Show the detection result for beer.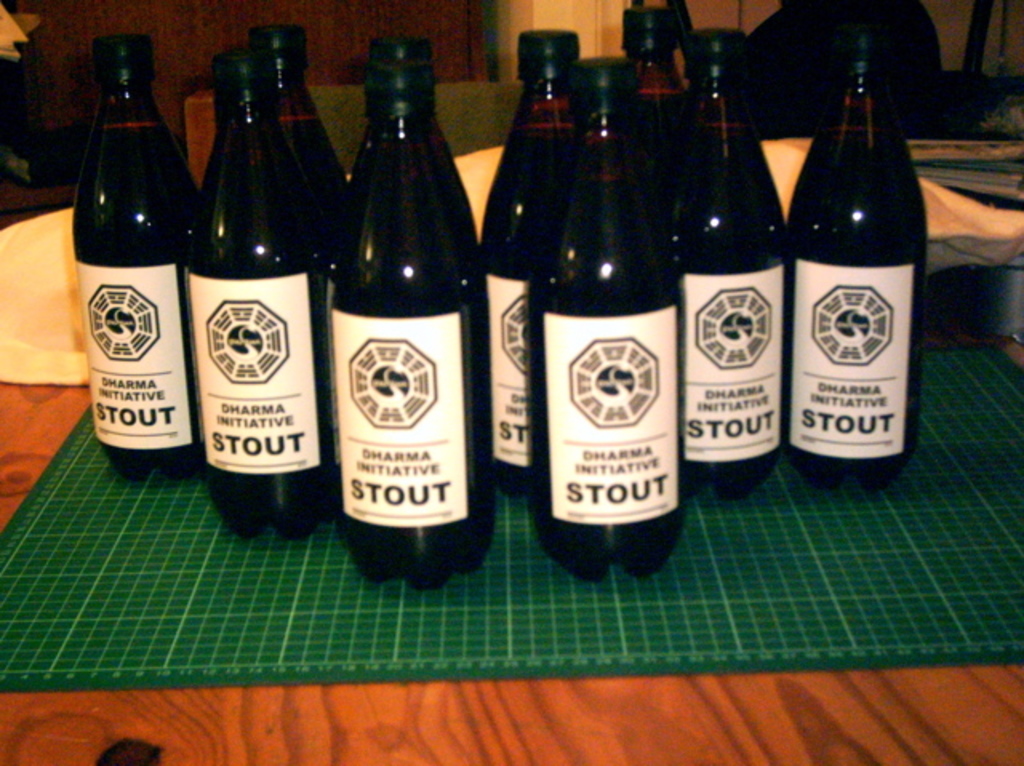
select_region(539, 45, 702, 577).
